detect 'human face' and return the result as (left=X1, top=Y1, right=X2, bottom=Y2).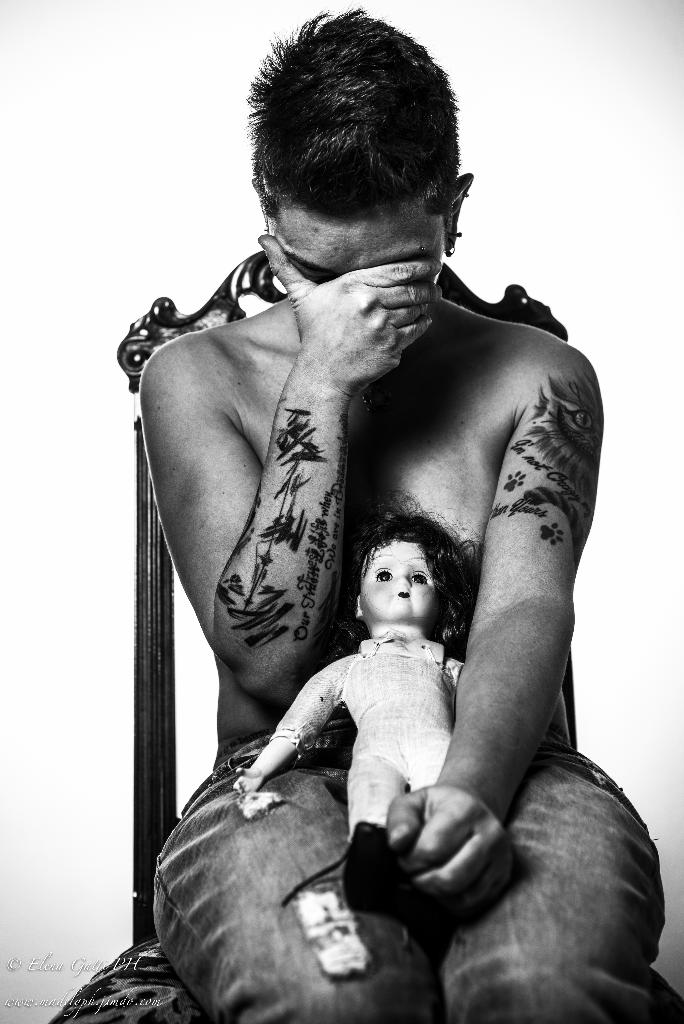
(left=364, top=542, right=434, bottom=621).
